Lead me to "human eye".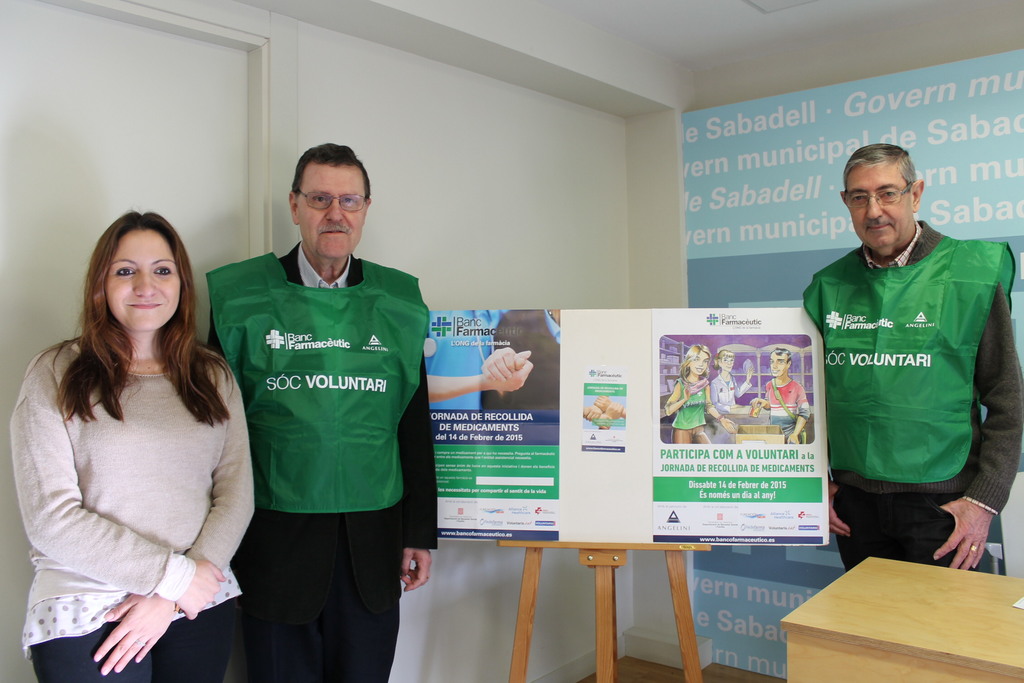
Lead to x1=341, y1=193, x2=358, y2=205.
